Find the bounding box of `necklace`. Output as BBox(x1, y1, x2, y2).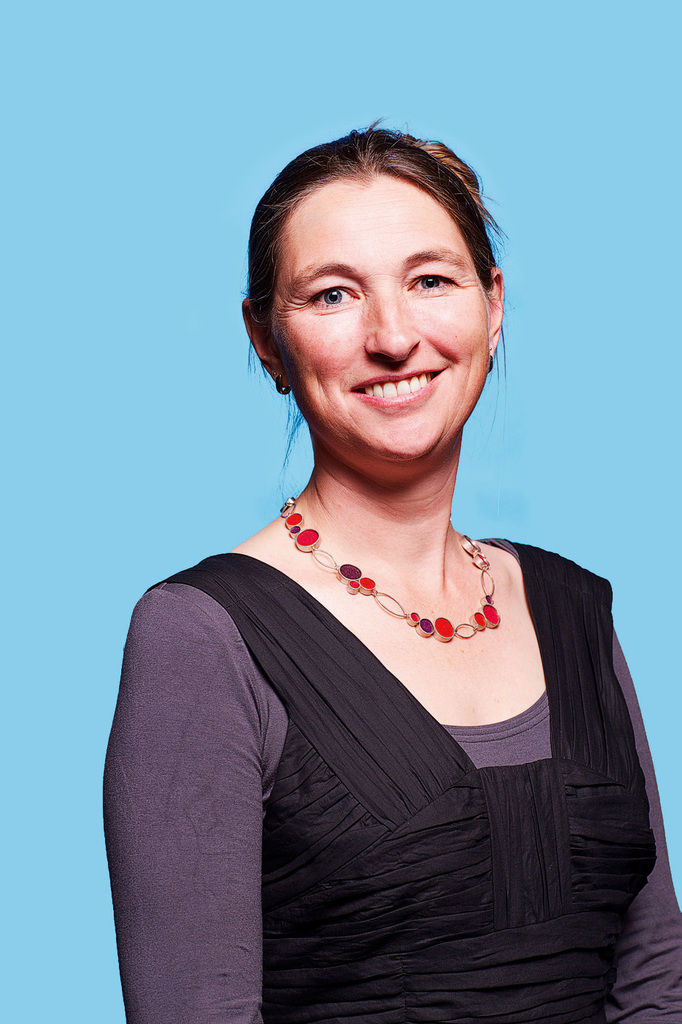
BBox(278, 497, 502, 643).
